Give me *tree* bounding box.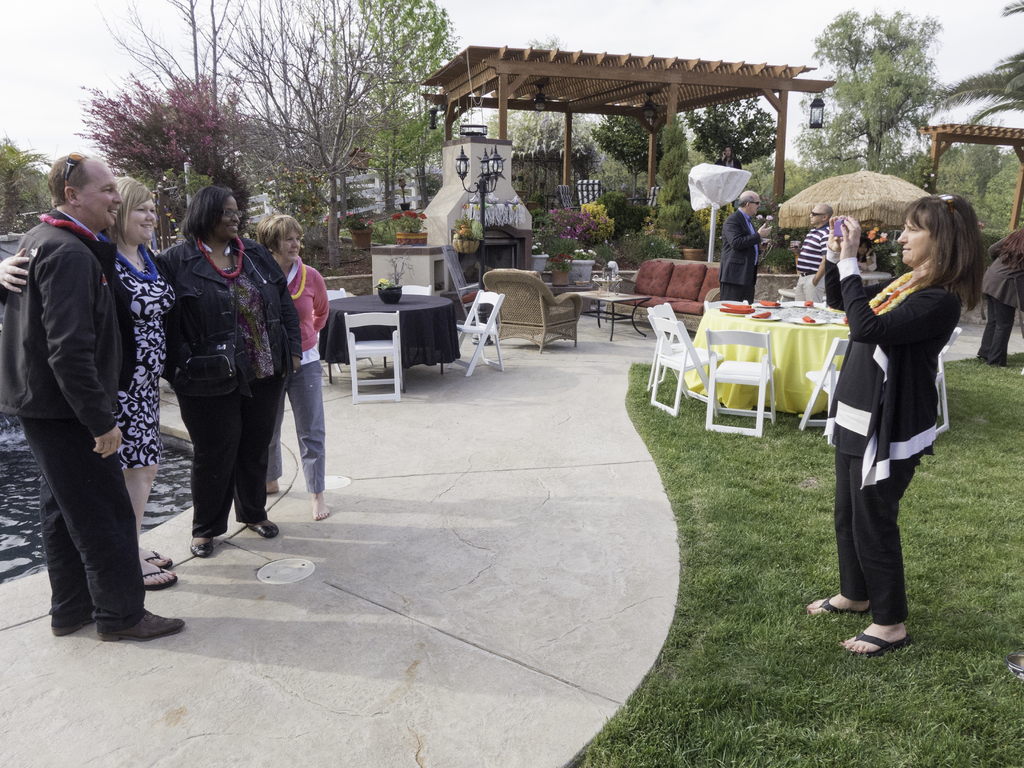
<bbox>0, 141, 52, 232</bbox>.
